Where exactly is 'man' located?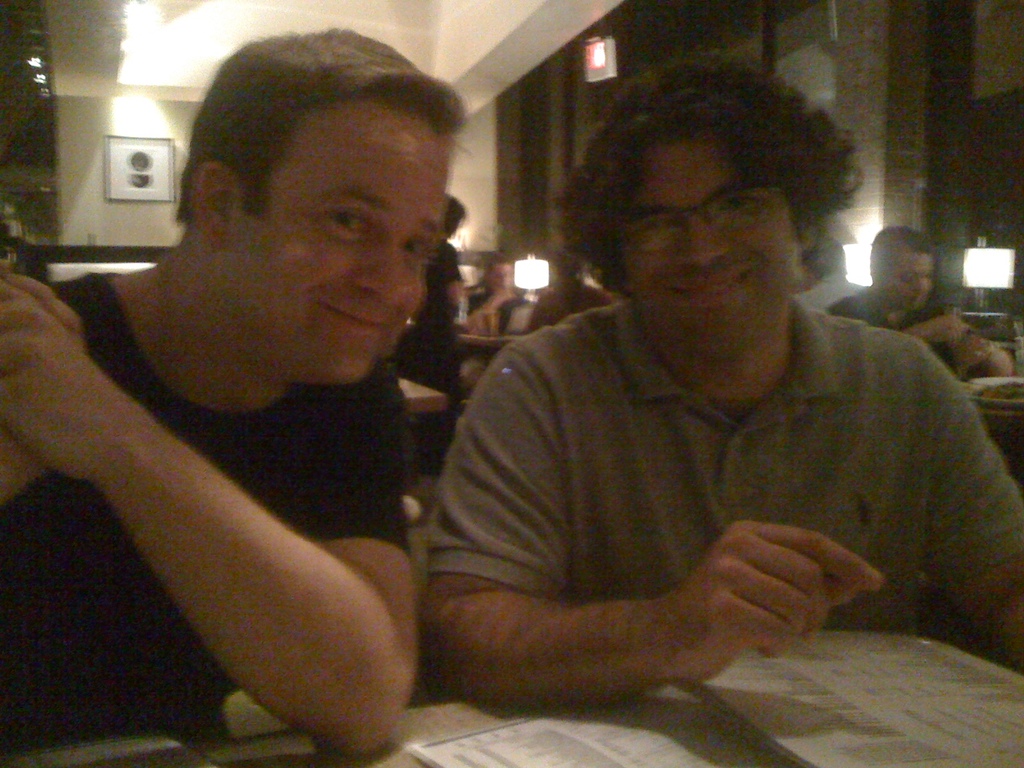
Its bounding box is locate(0, 20, 476, 756).
